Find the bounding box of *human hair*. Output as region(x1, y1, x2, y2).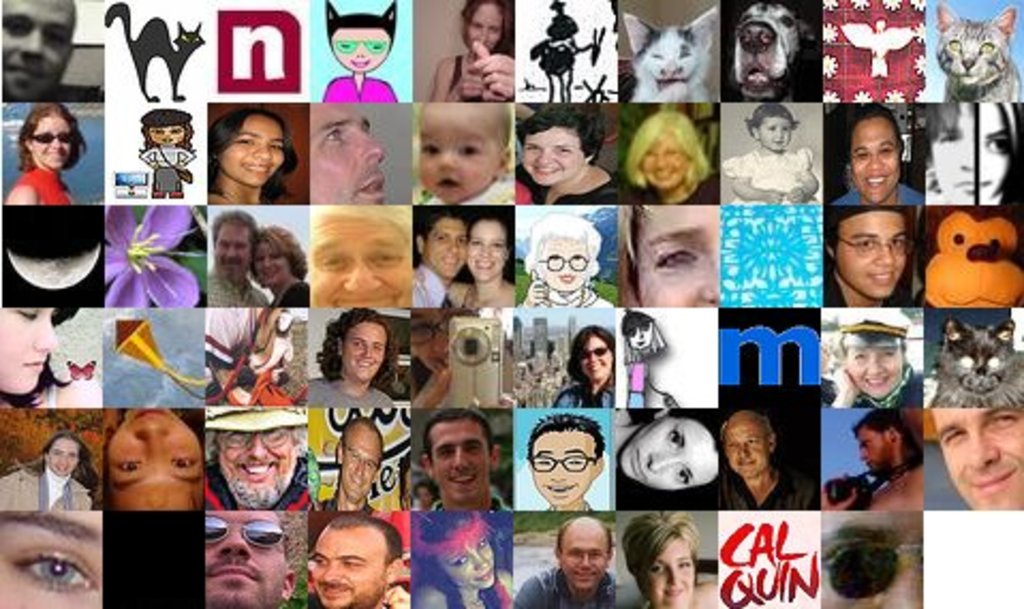
region(829, 207, 919, 254).
